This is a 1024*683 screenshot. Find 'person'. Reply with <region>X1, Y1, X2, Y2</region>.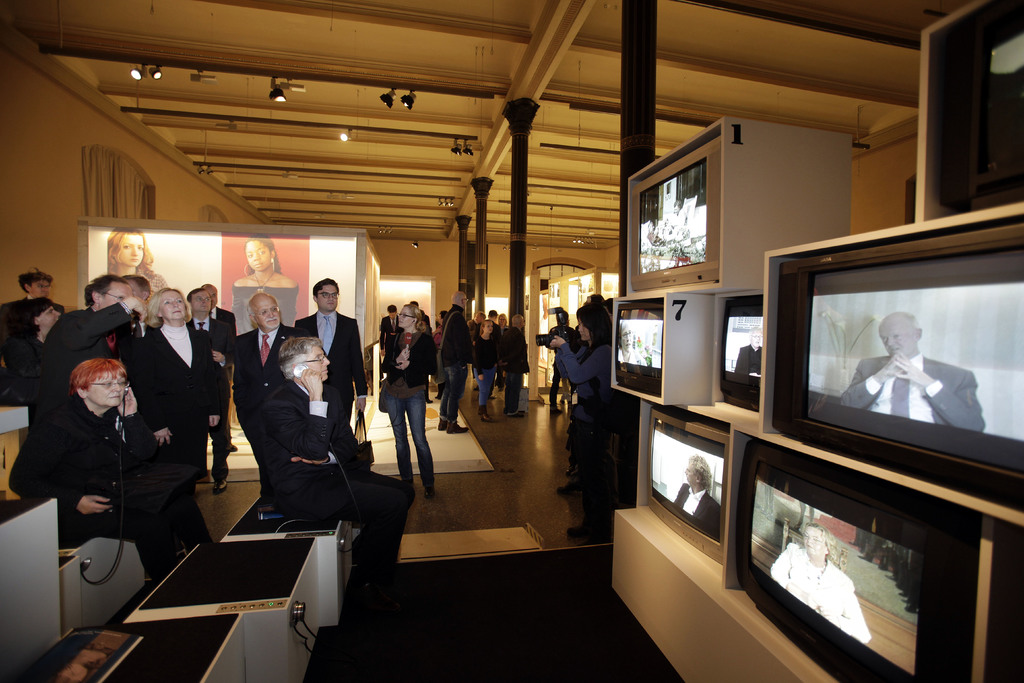
<region>438, 291, 476, 433</region>.
